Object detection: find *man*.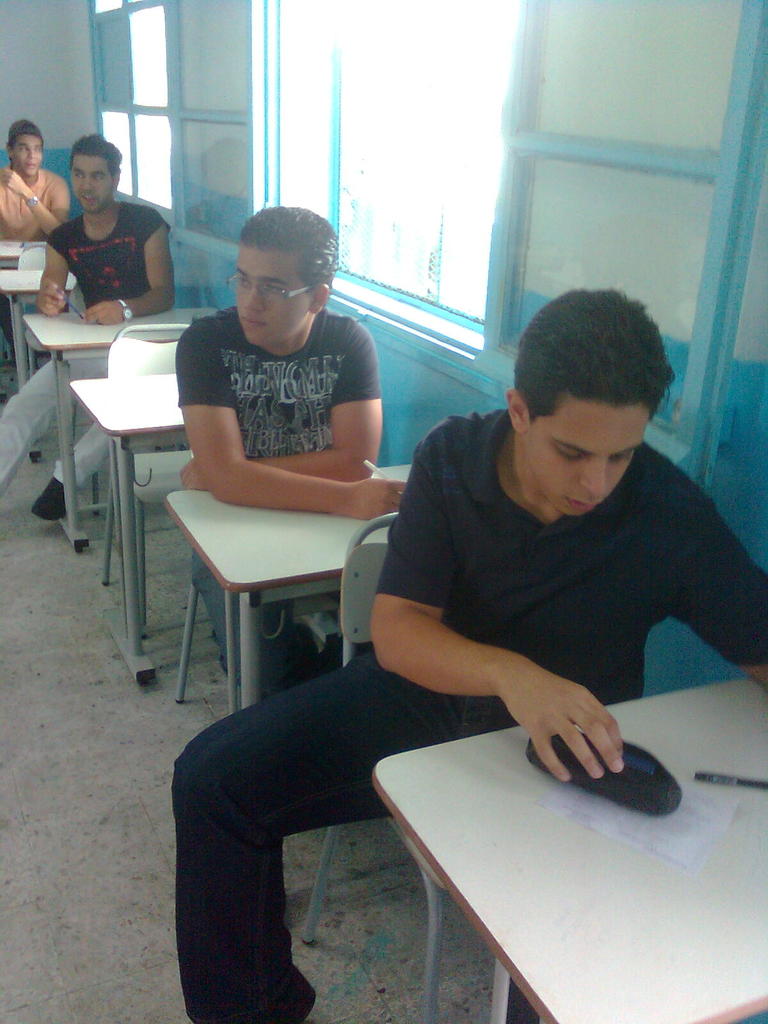
[166, 292, 767, 1023].
